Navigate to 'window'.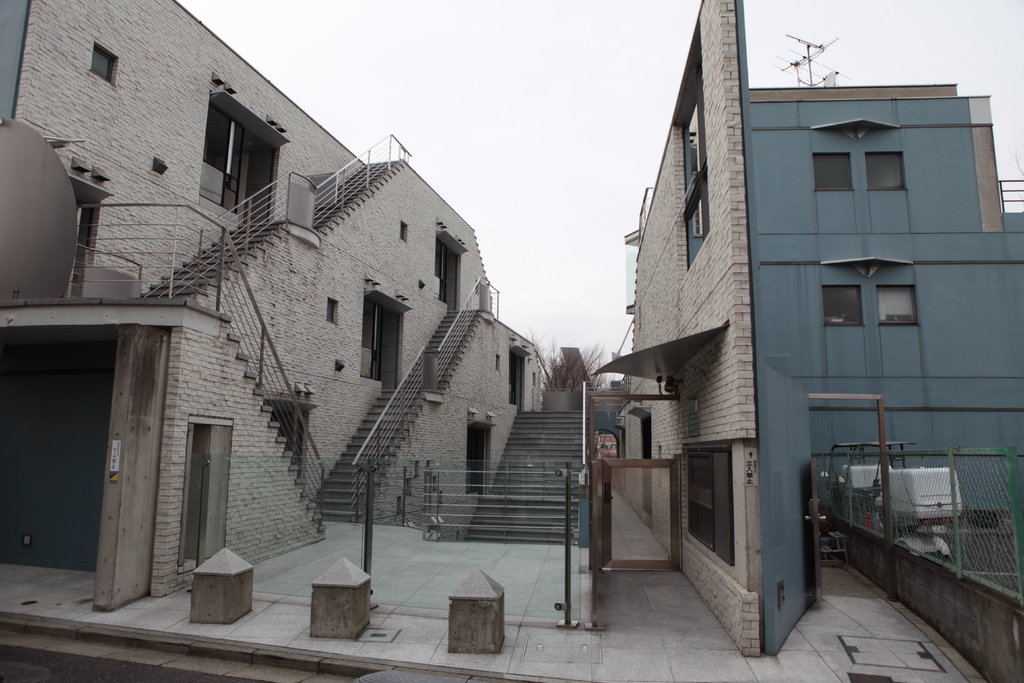
Navigation target: <box>686,447,736,568</box>.
